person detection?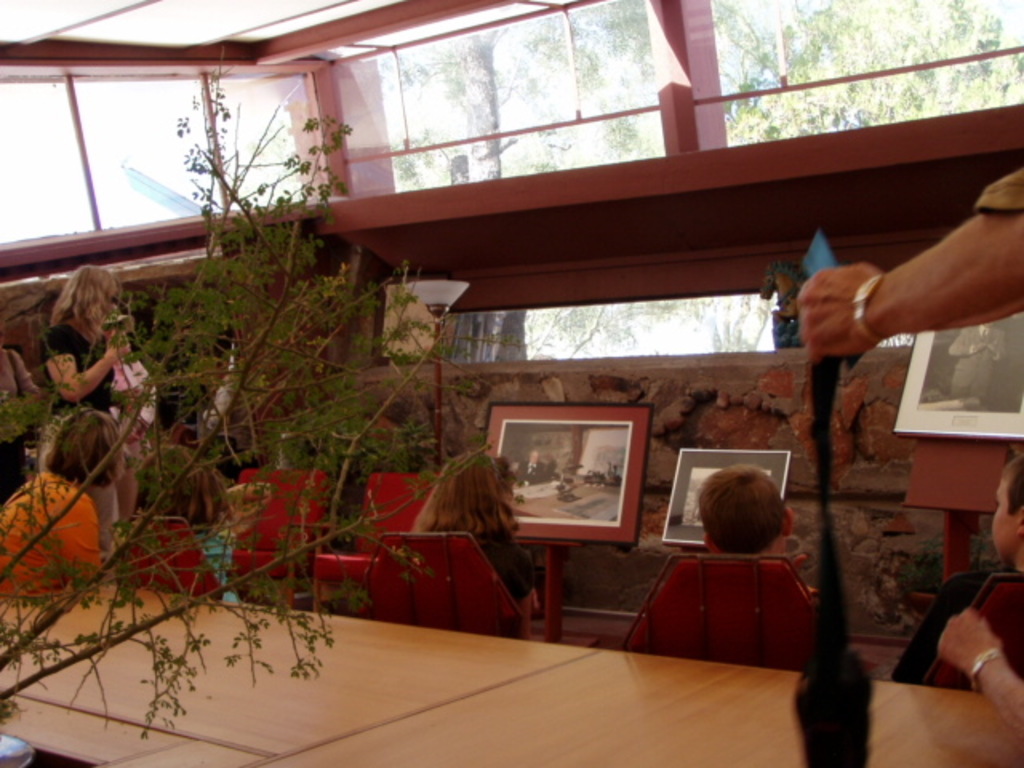
region(45, 258, 123, 560)
